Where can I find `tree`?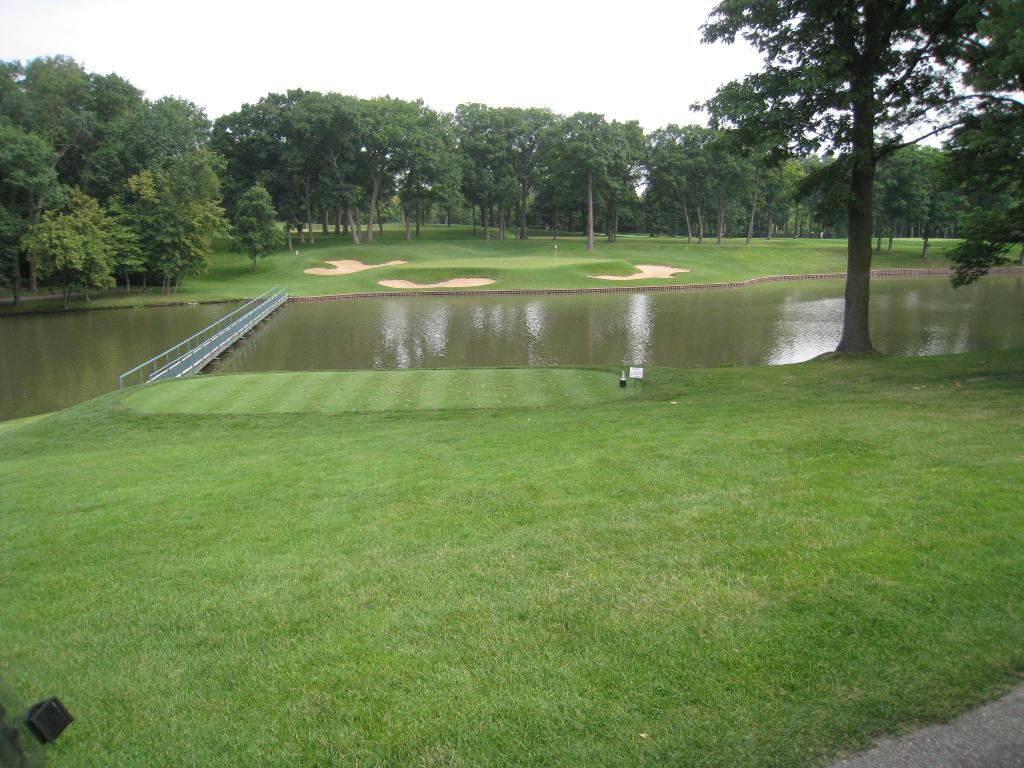
You can find it at (left=91, top=210, right=145, bottom=291).
